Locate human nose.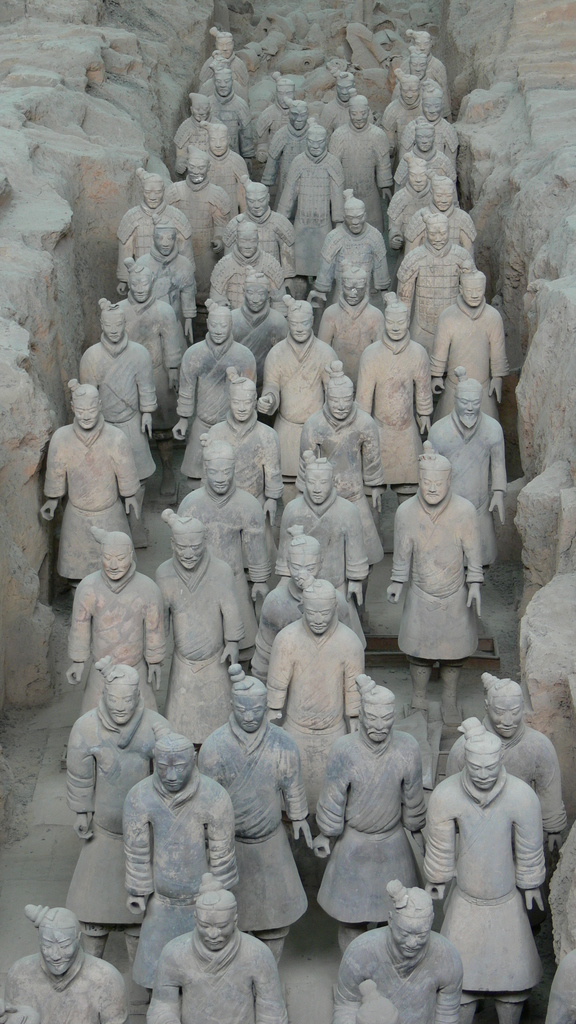
Bounding box: crop(443, 198, 447, 202).
